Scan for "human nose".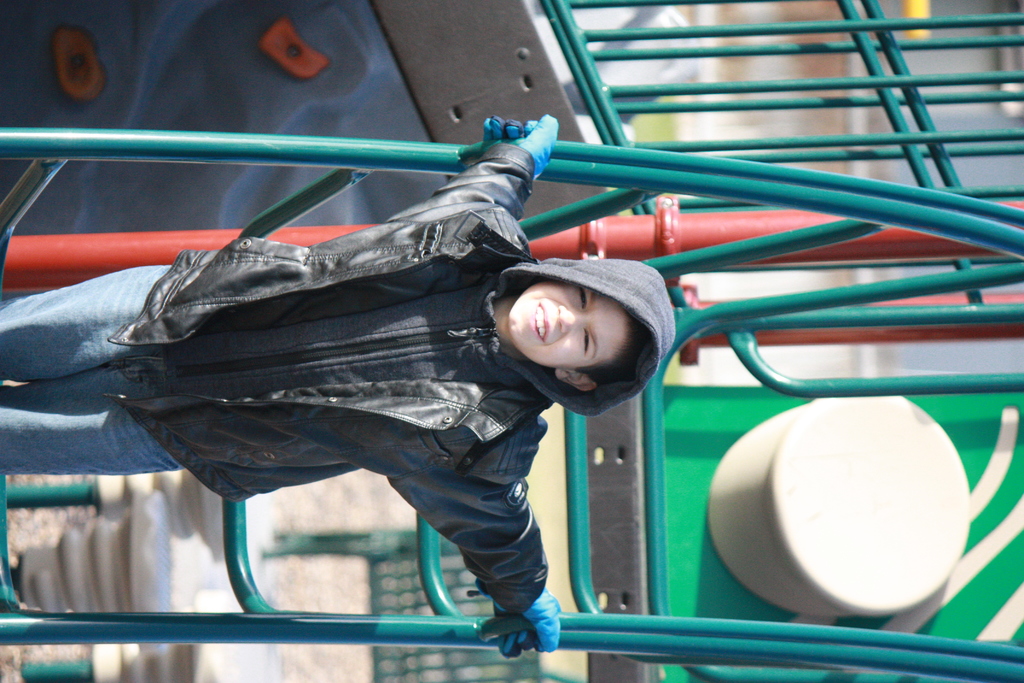
Scan result: select_region(556, 305, 586, 335).
